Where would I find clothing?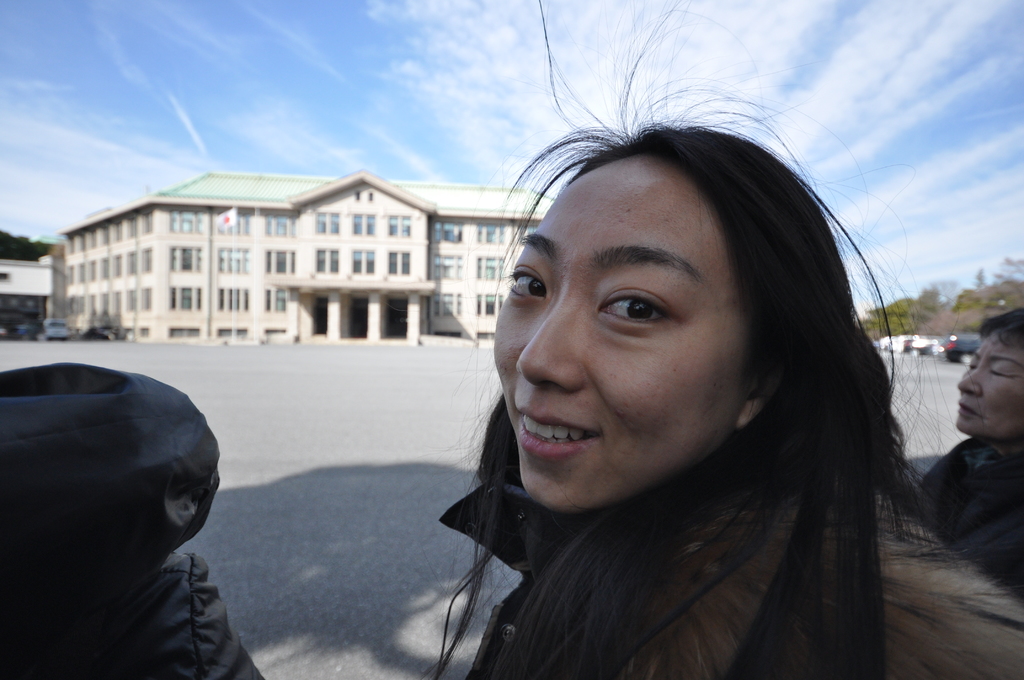
At x1=914, y1=428, x2=1023, y2=621.
